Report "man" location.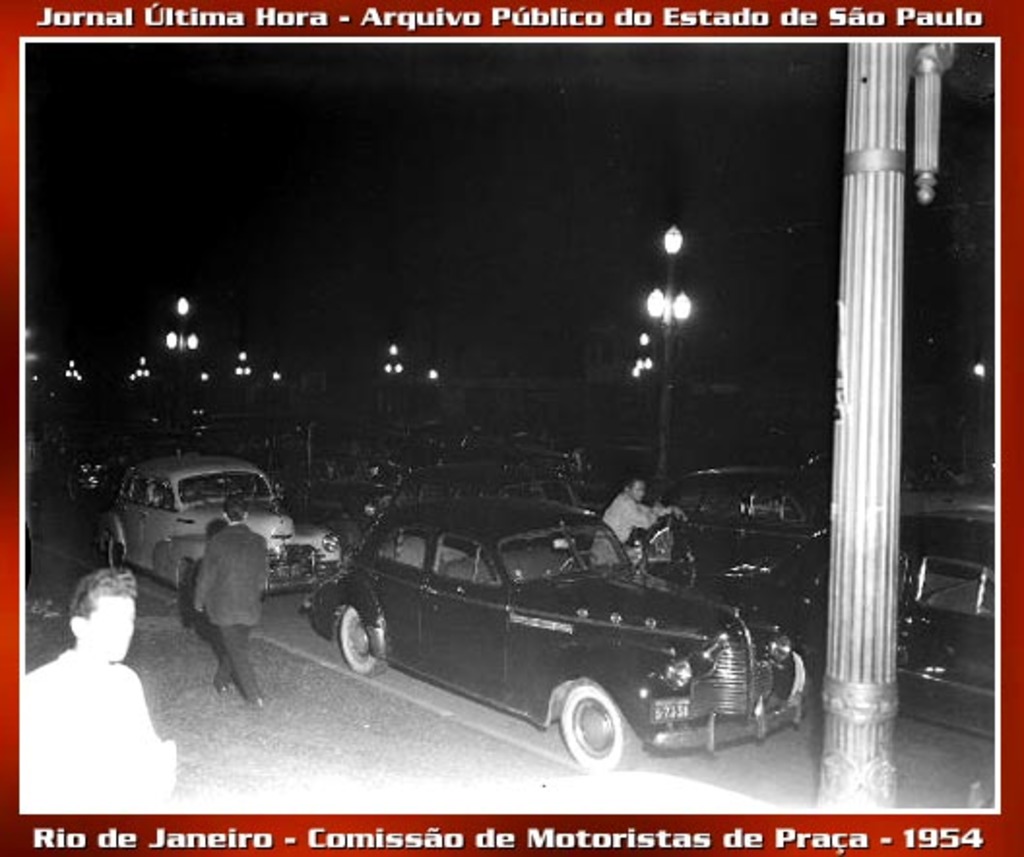
Report: (192, 494, 279, 706).
